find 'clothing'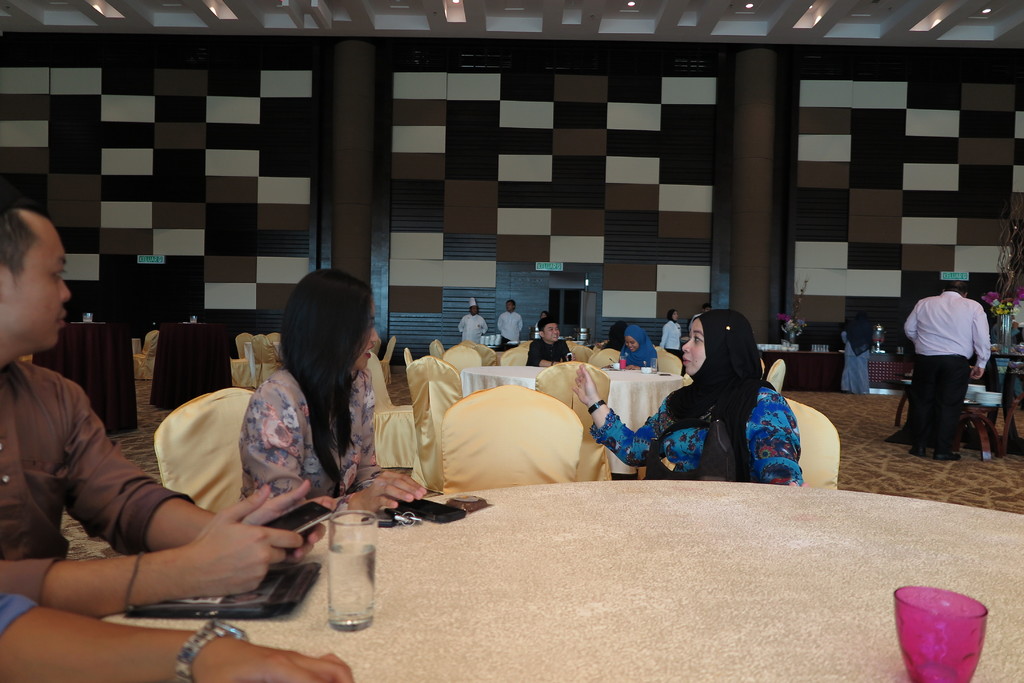
{"left": 497, "top": 310, "right": 523, "bottom": 360}
